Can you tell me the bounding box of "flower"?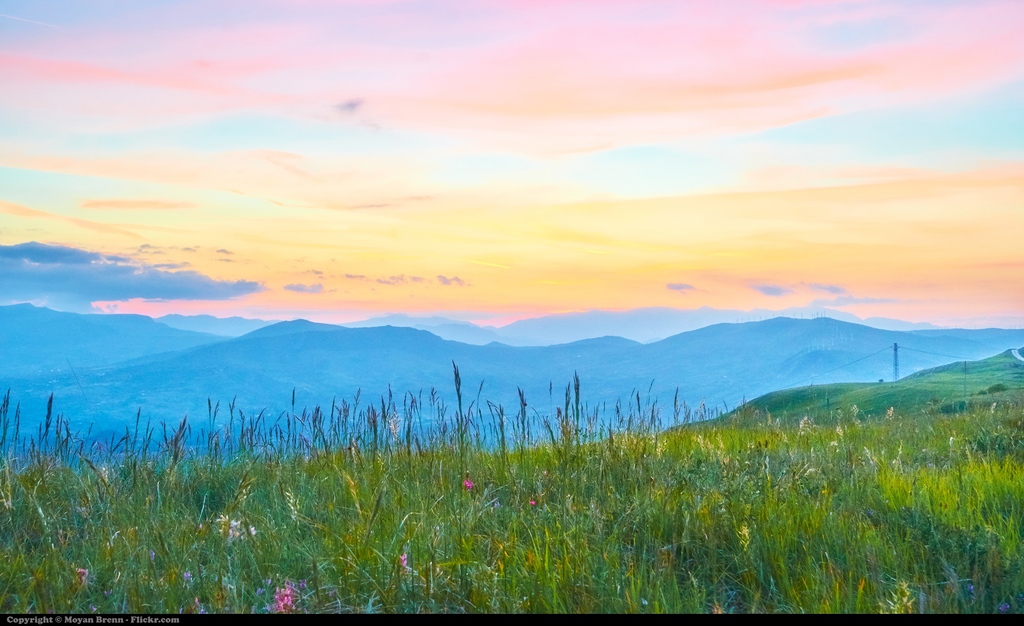
BBox(401, 553, 406, 568).
